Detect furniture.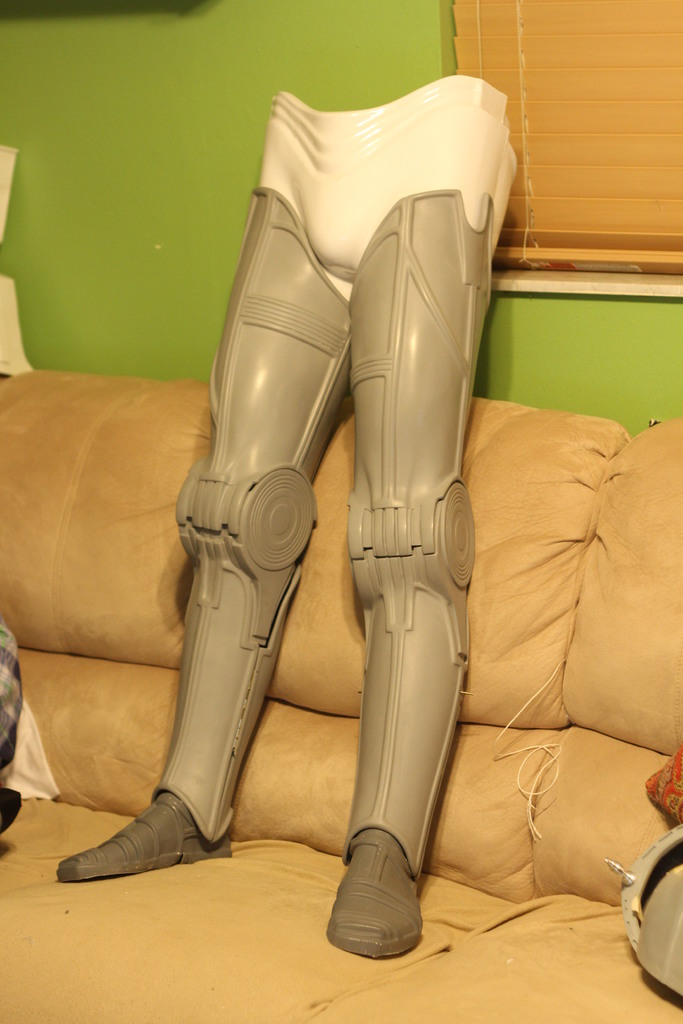
Detected at {"left": 0, "top": 371, "right": 682, "bottom": 1023}.
